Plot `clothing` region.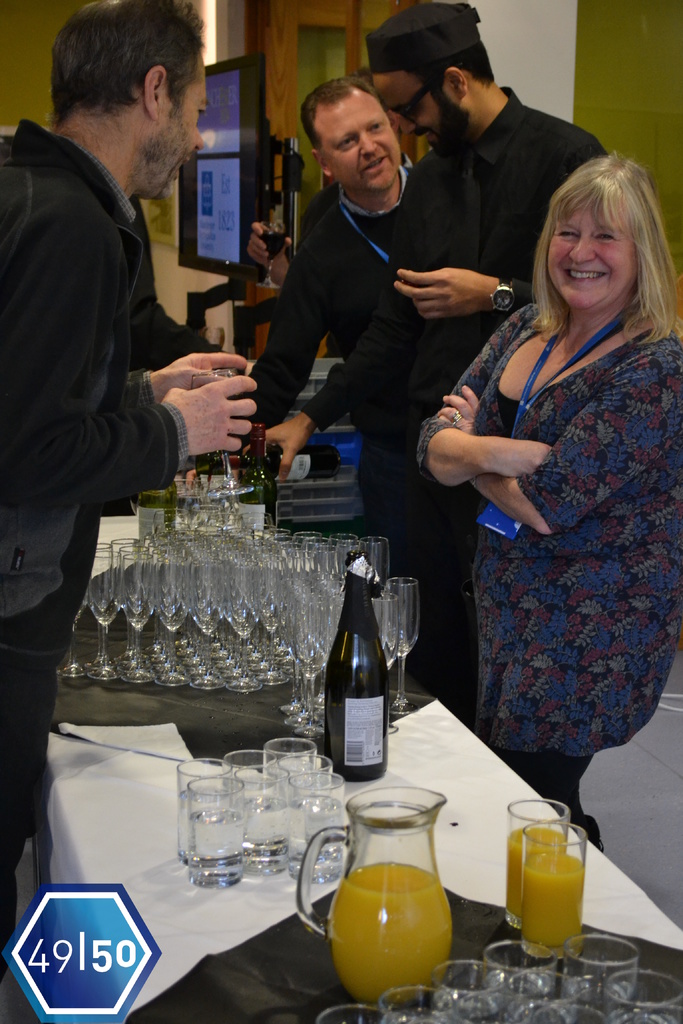
Plotted at box(0, 111, 216, 909).
